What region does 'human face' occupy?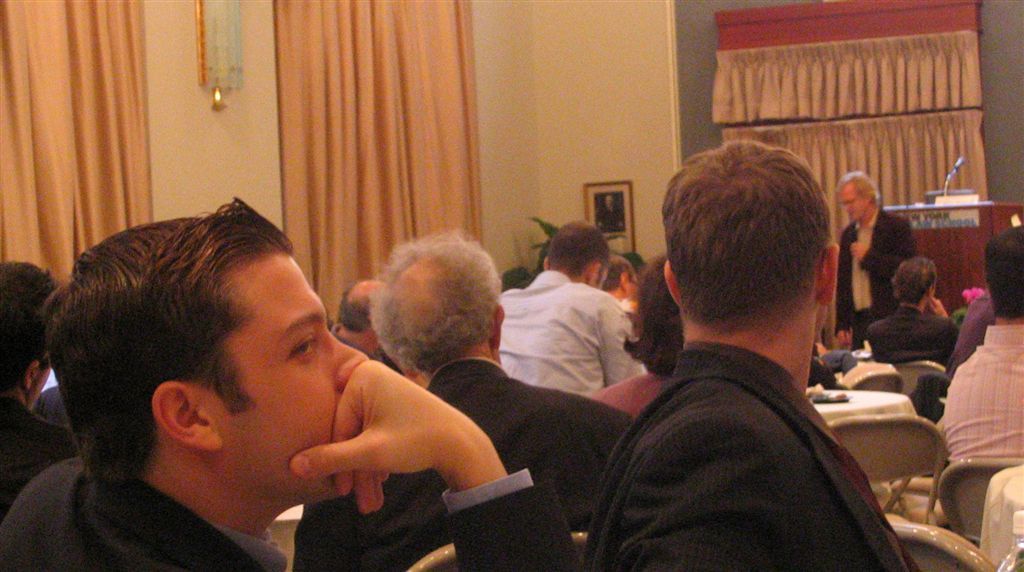
bbox=[203, 239, 381, 496].
